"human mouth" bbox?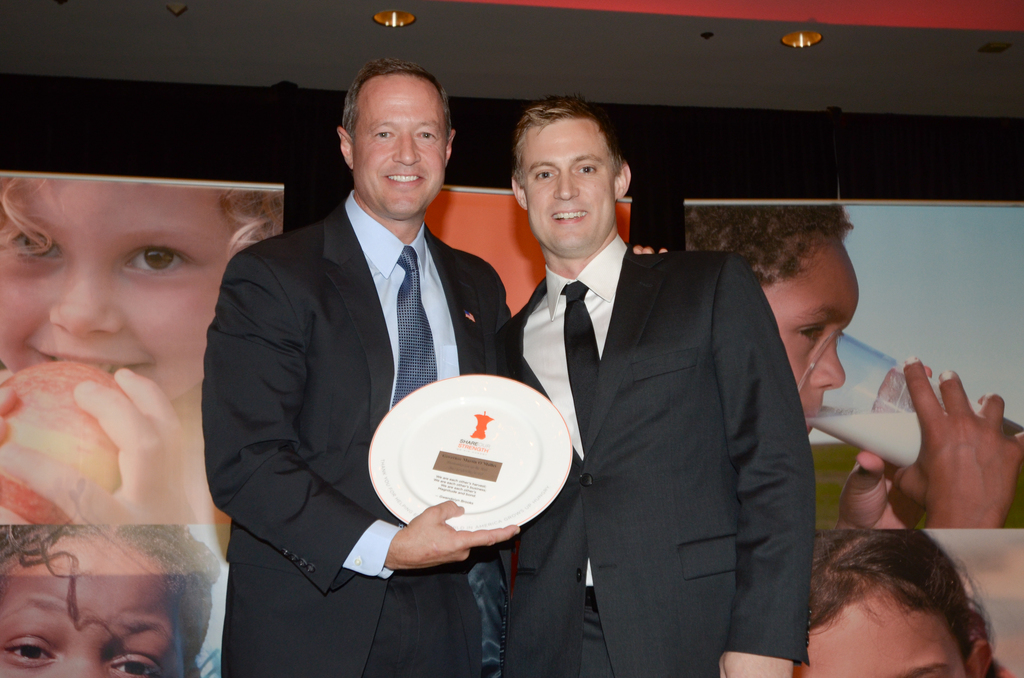
27/344/150/375
